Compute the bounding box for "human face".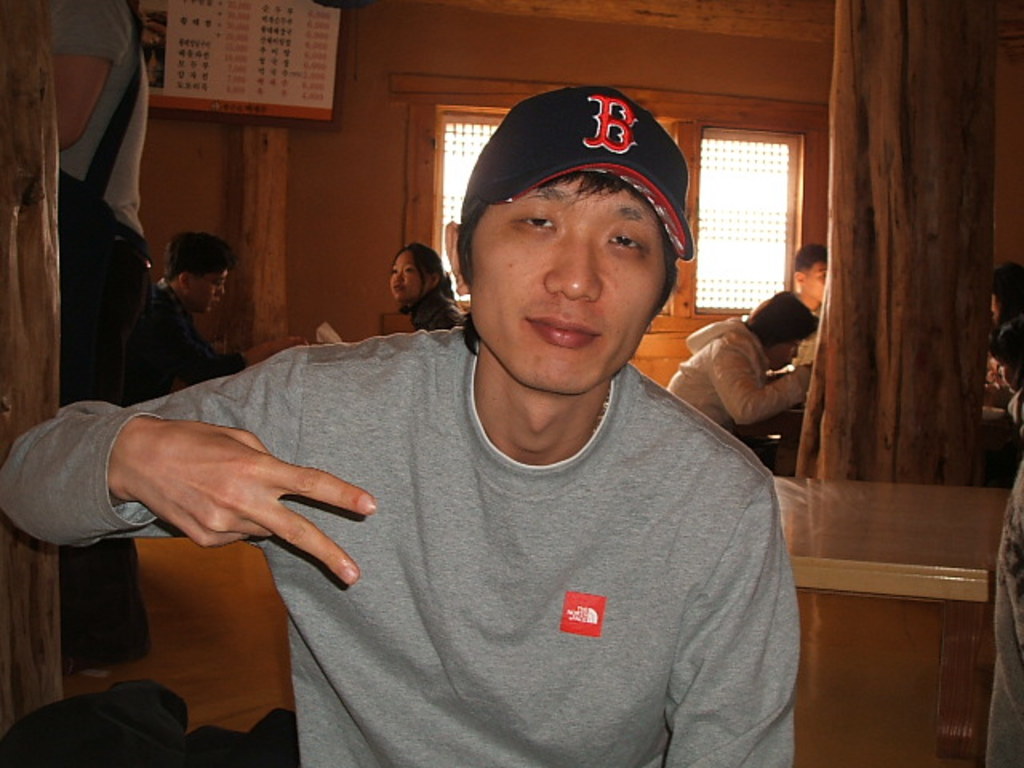
box=[387, 253, 434, 302].
